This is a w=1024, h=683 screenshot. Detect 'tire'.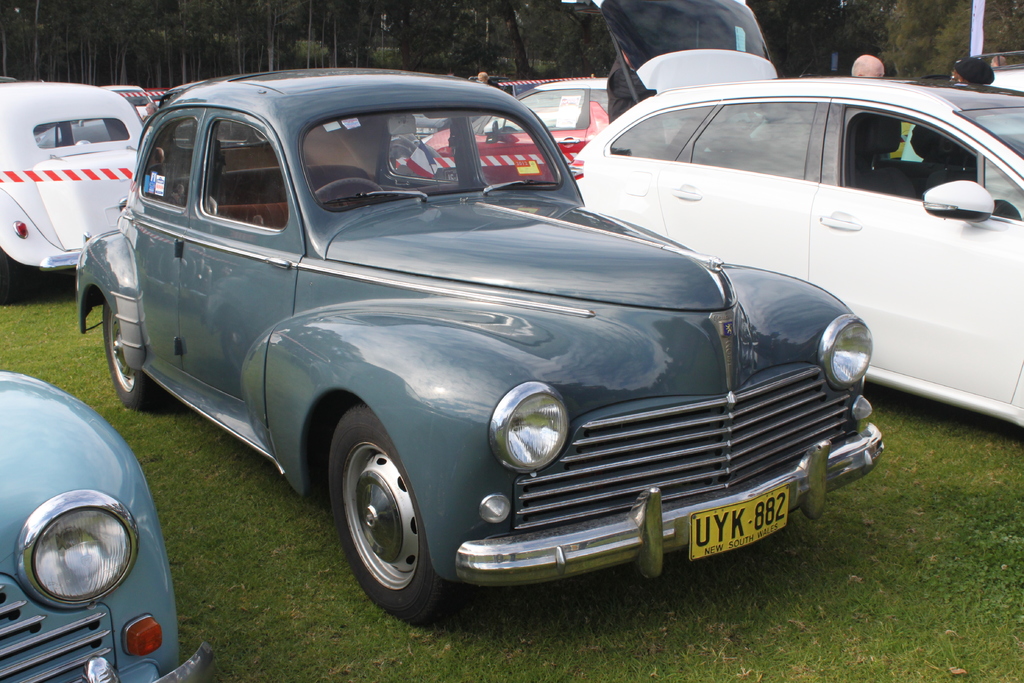
{"x1": 102, "y1": 300, "x2": 167, "y2": 413}.
